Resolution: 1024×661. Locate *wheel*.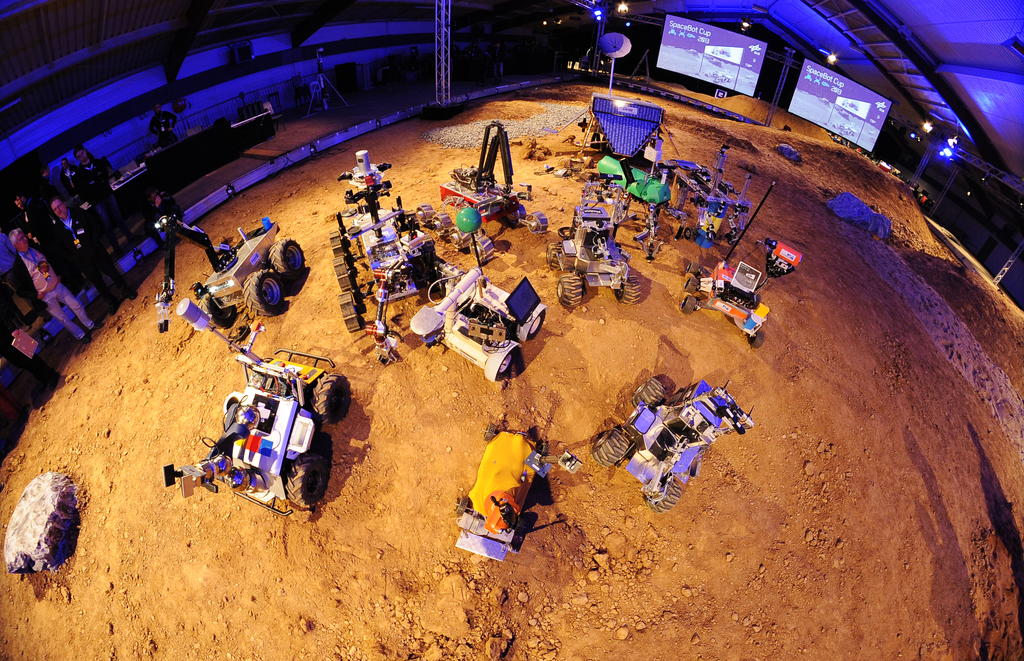
bbox(269, 236, 303, 279).
